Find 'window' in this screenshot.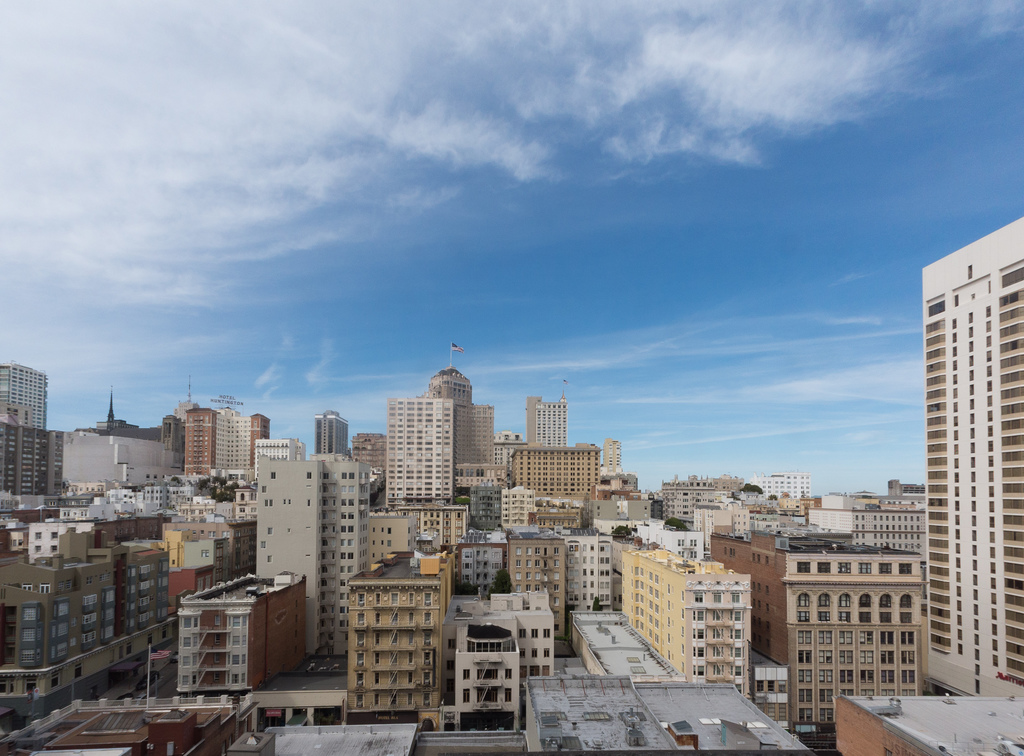
The bounding box for 'window' is crop(817, 559, 832, 572).
